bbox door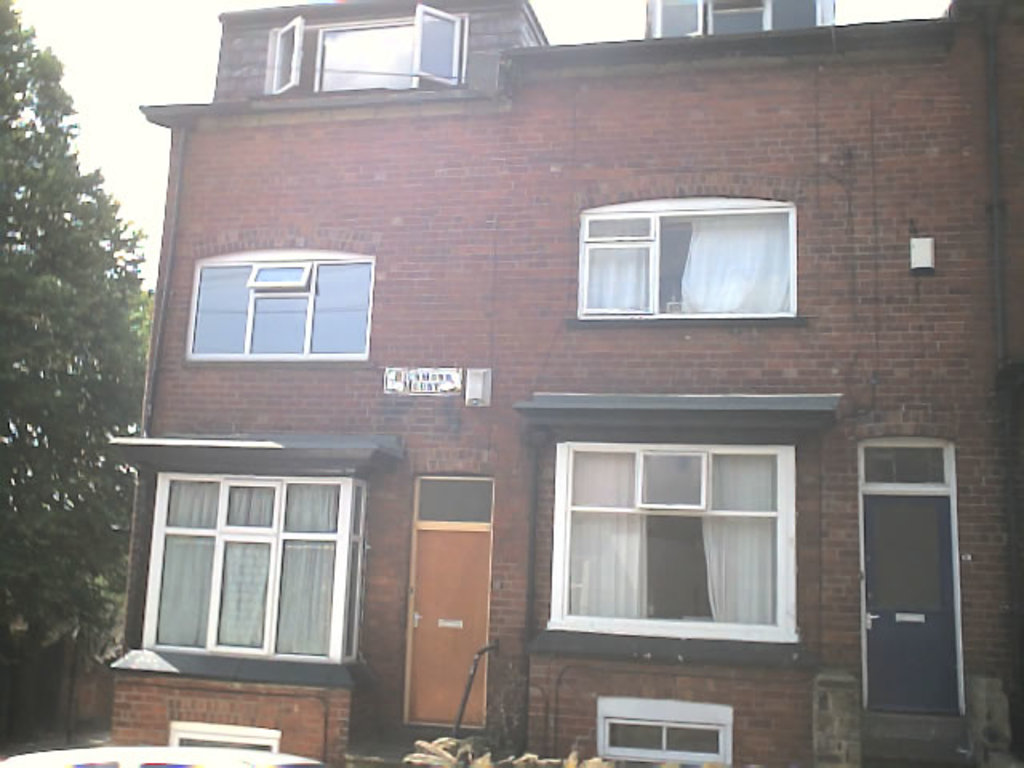
detection(866, 496, 960, 717)
